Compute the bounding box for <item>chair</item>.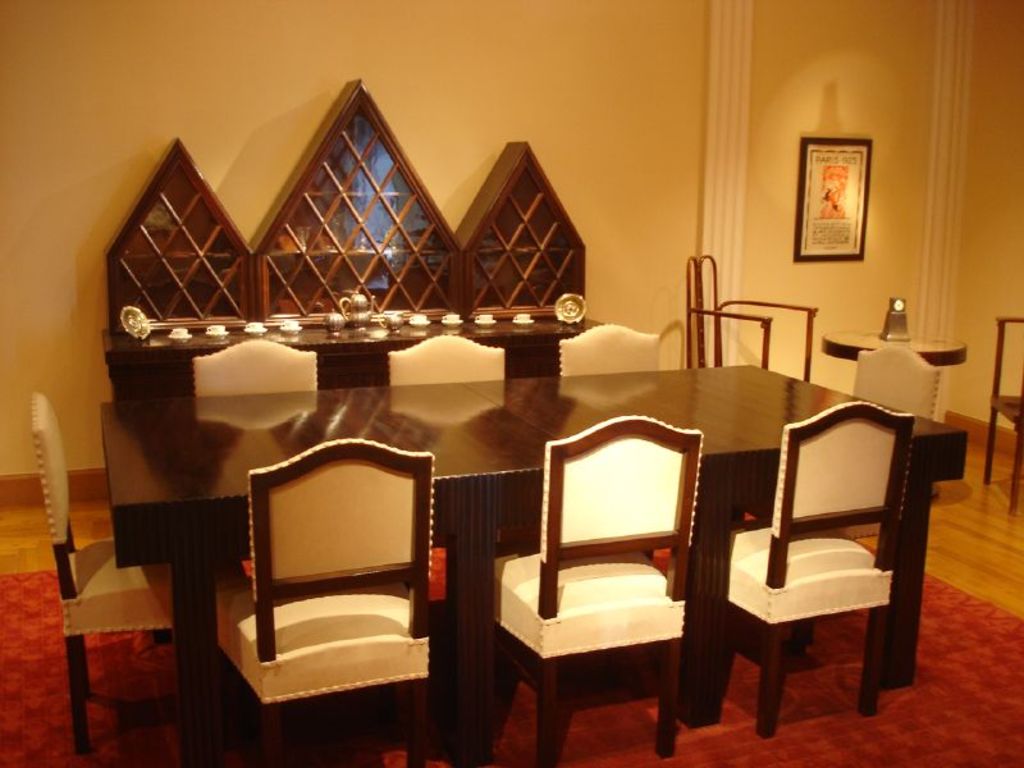
bbox(849, 349, 943, 425).
